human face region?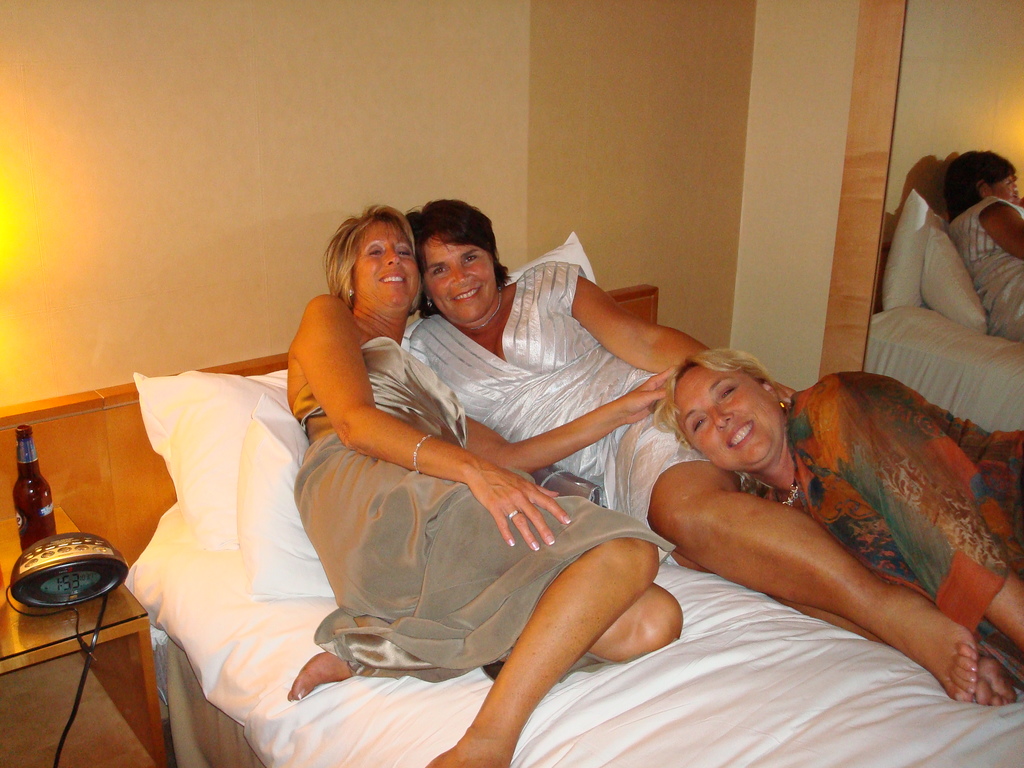
<bbox>353, 217, 419, 310</bbox>
